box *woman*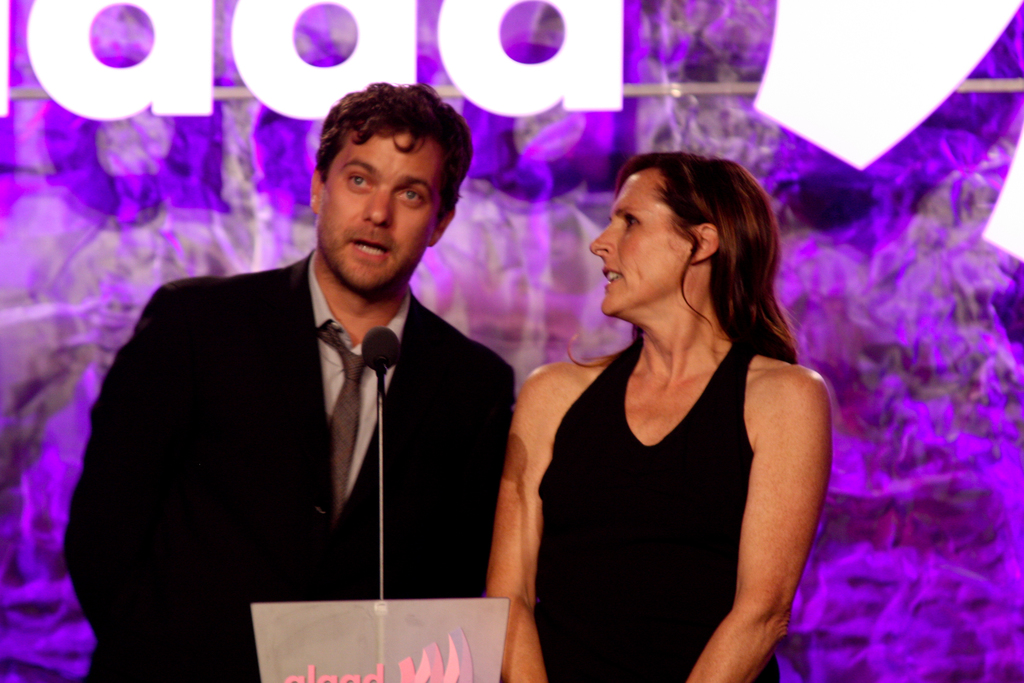
(x1=492, y1=144, x2=843, y2=661)
